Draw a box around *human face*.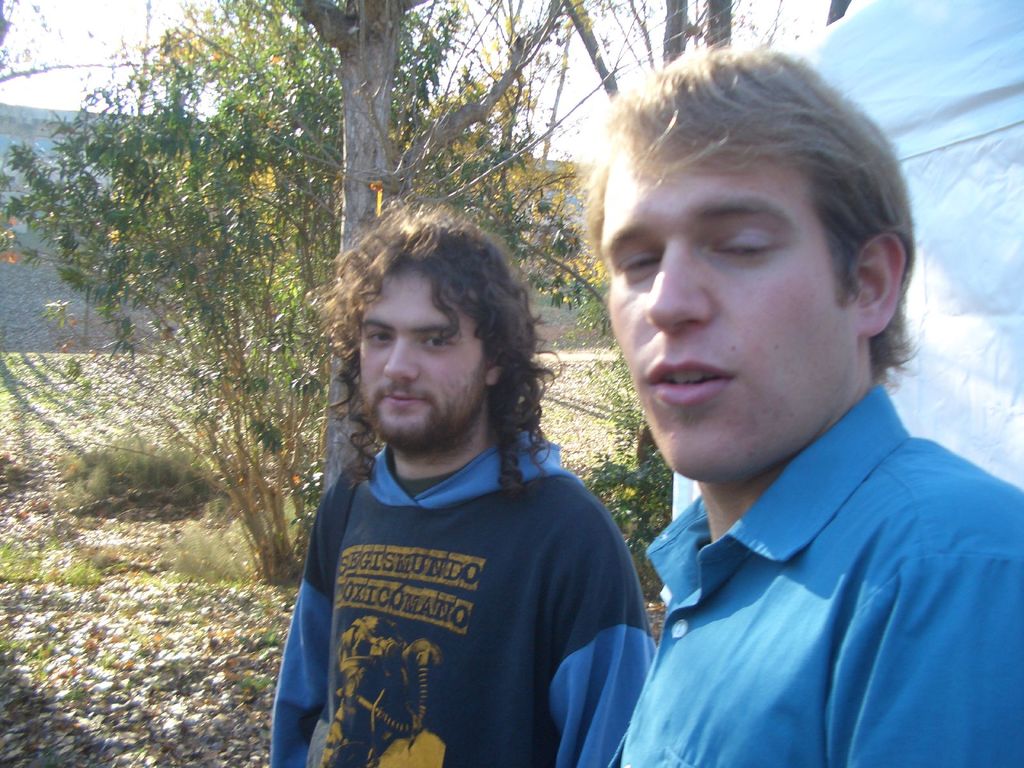
select_region(355, 267, 477, 442).
